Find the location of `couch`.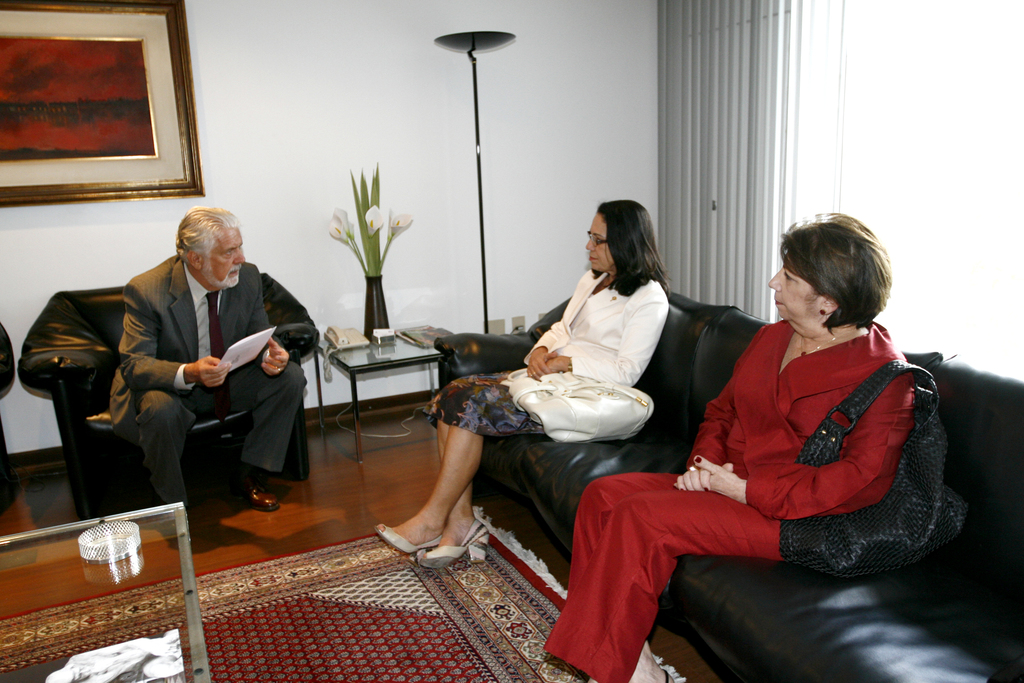
Location: region(288, 251, 989, 645).
